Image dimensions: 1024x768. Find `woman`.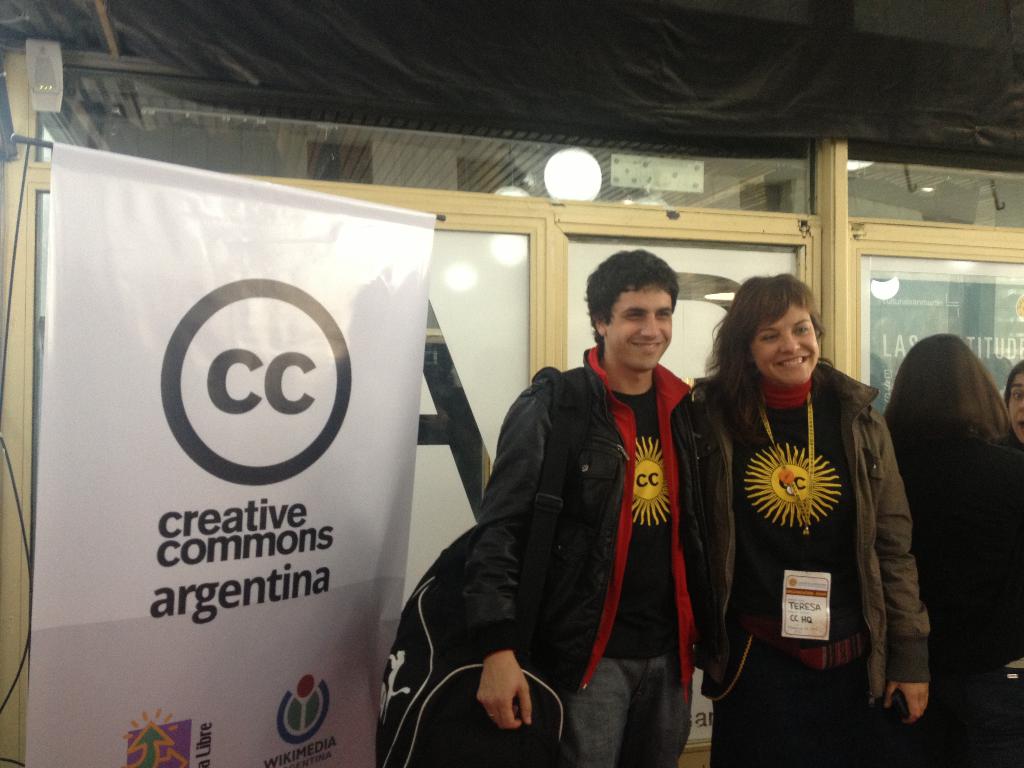
691/267/906/748.
